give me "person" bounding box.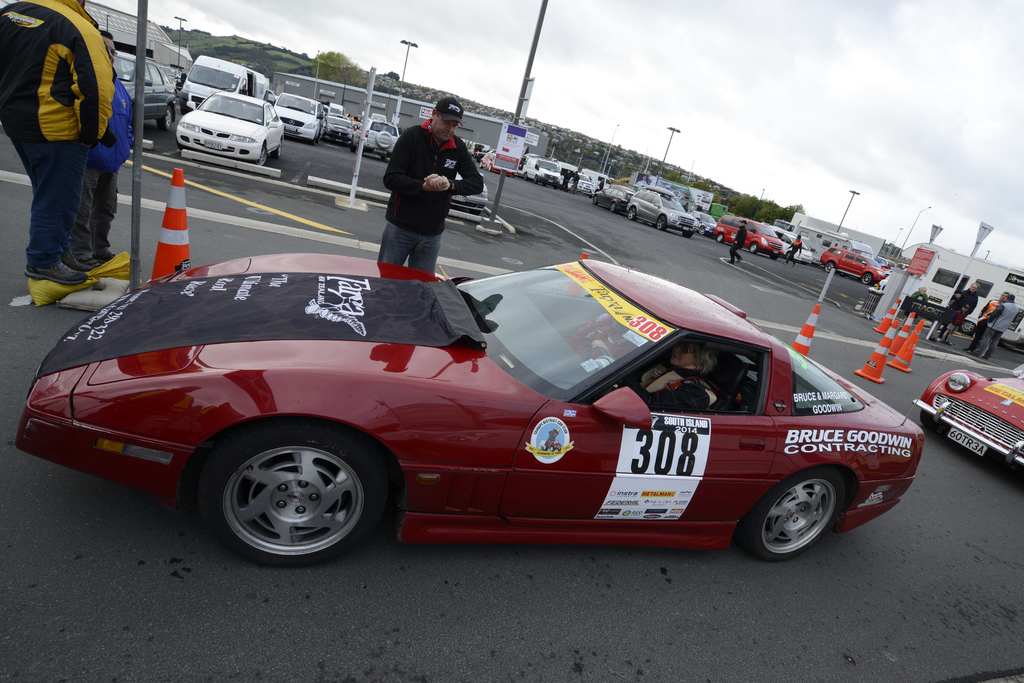
(0, 0, 106, 271).
